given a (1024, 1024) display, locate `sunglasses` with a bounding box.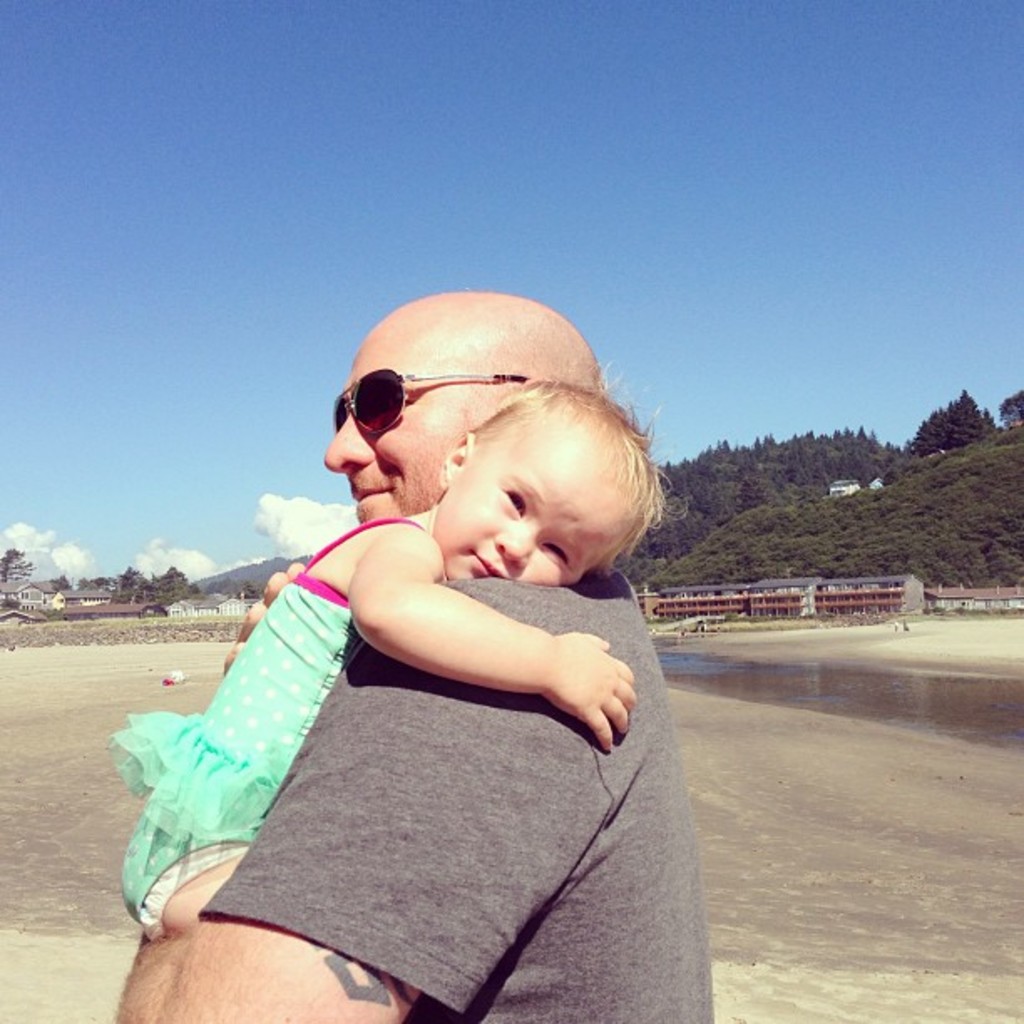
Located: left=326, top=361, right=529, bottom=442.
